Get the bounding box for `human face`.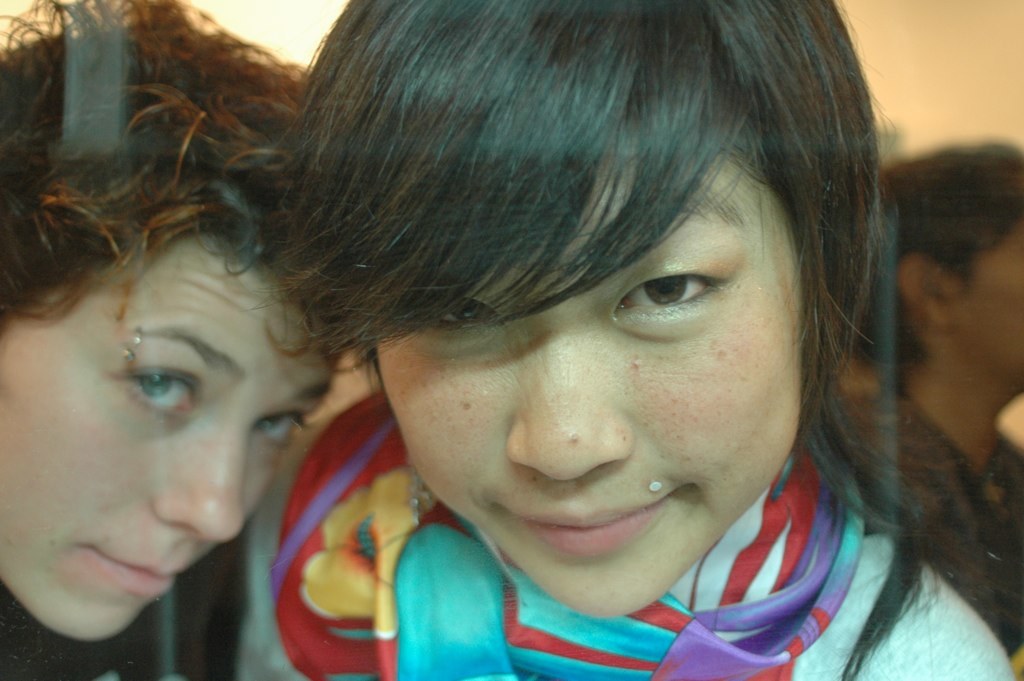
bbox(19, 165, 330, 632).
